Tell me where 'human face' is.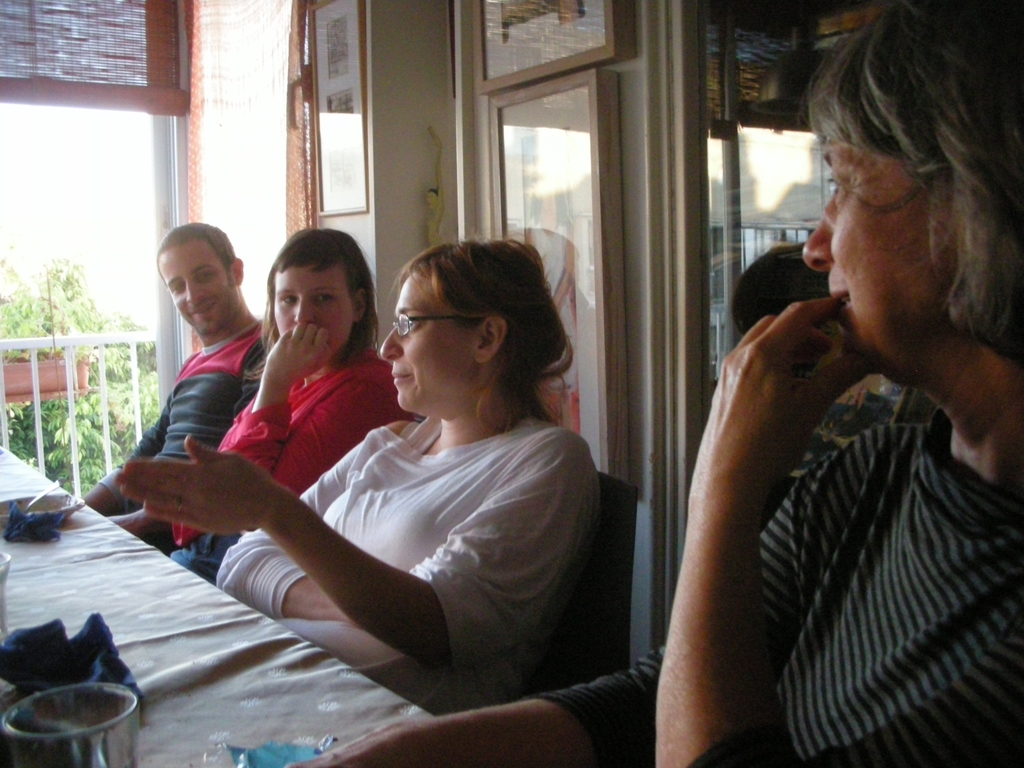
'human face' is at [left=377, top=269, right=476, bottom=409].
